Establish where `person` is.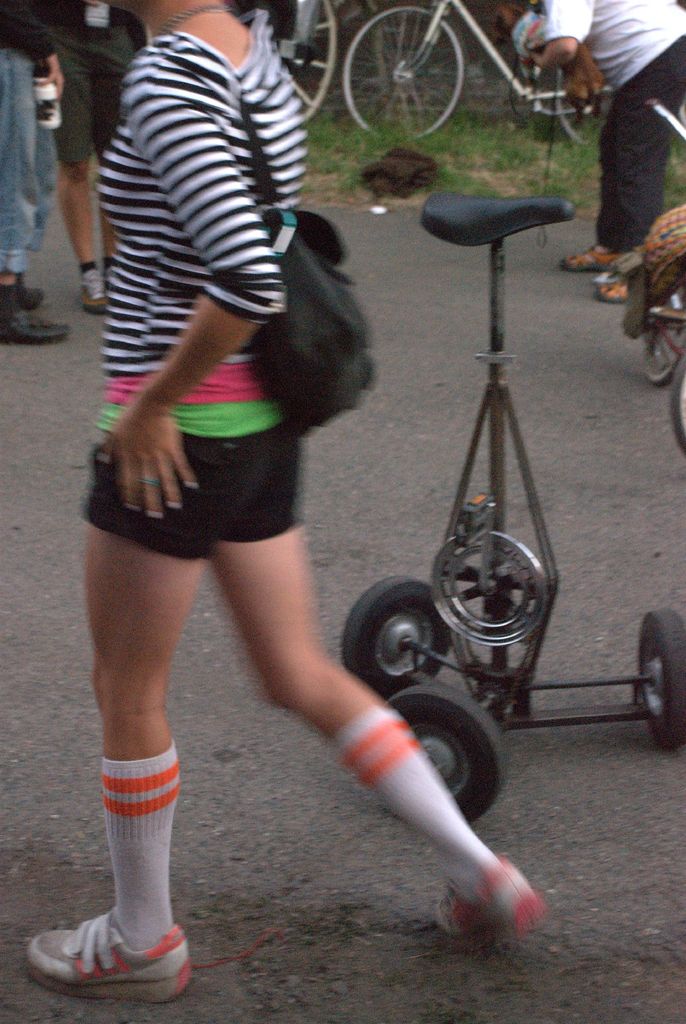
Established at 89 114 508 1012.
